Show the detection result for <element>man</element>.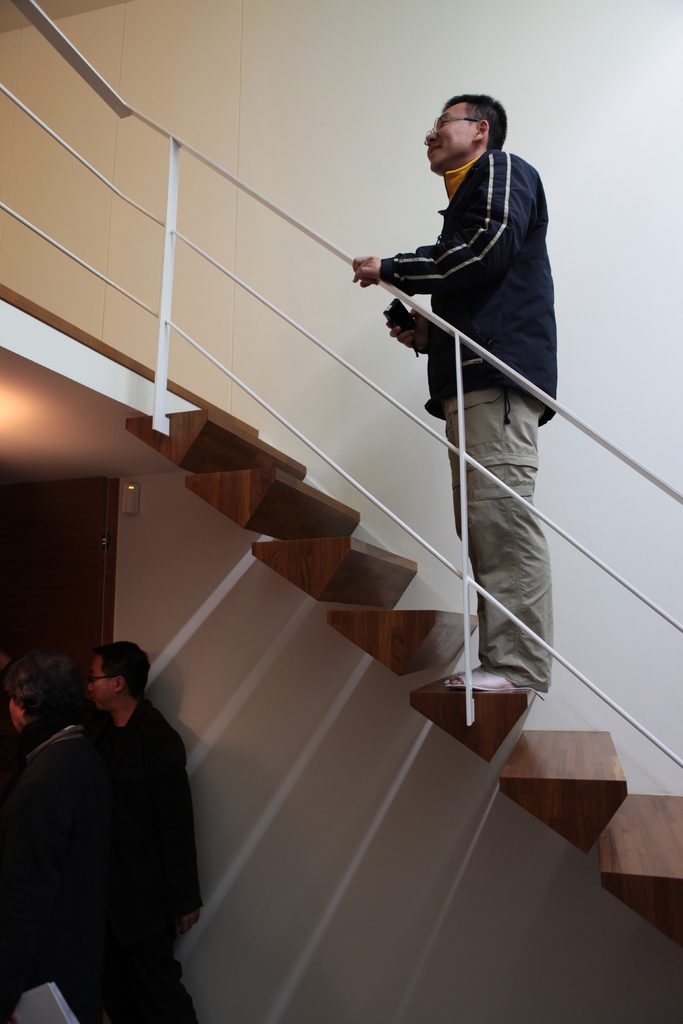
(left=347, top=98, right=570, bottom=698).
